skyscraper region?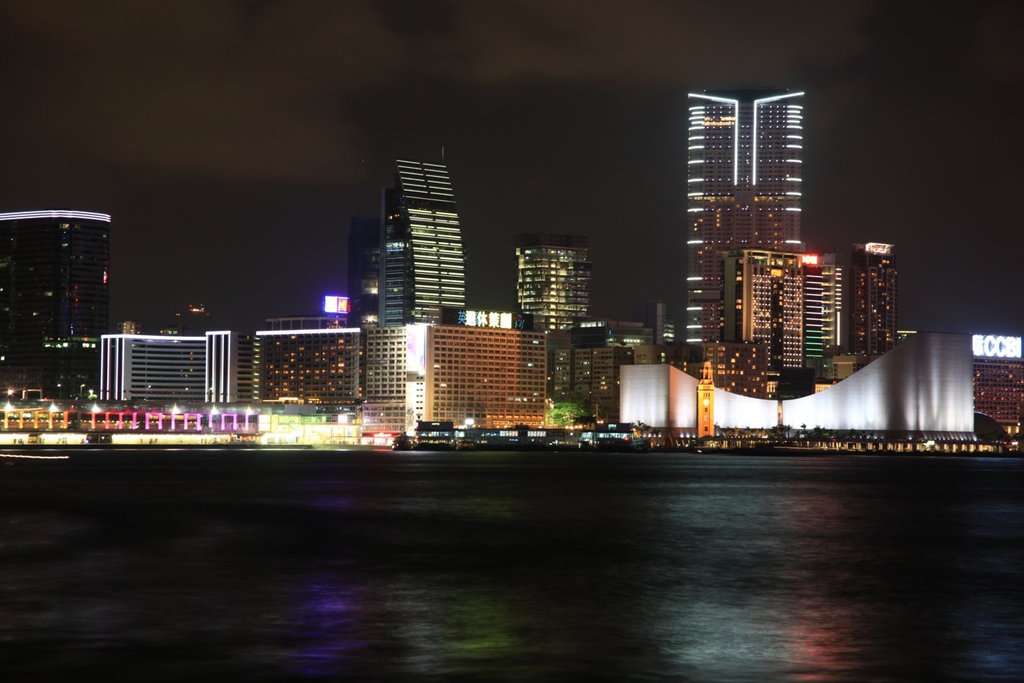
(349, 218, 382, 327)
